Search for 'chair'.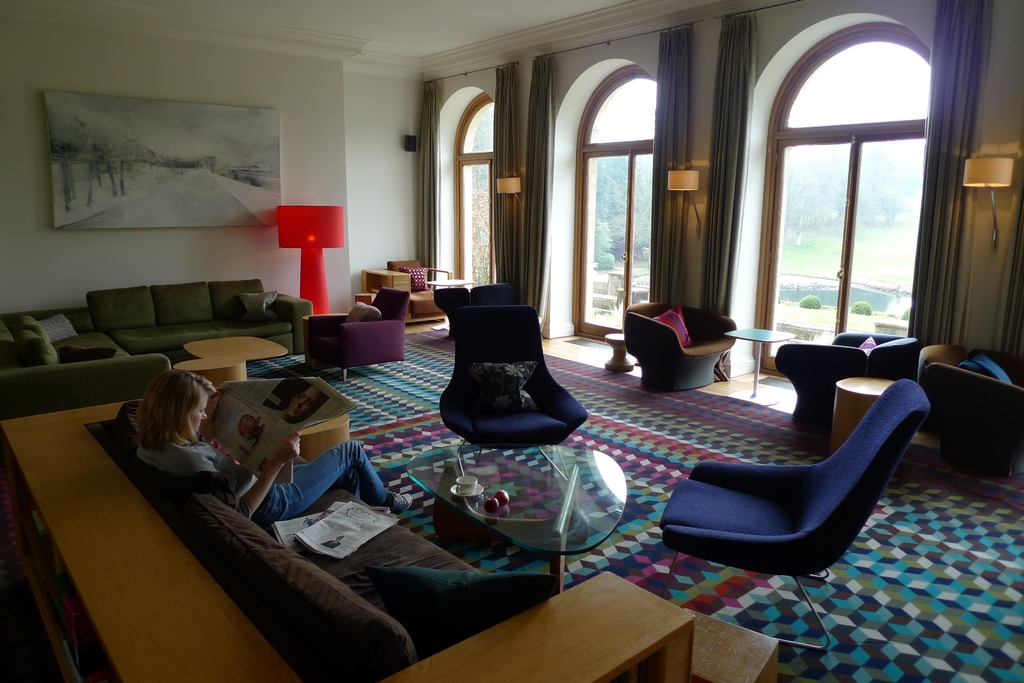
Found at <box>664,347,961,609</box>.
